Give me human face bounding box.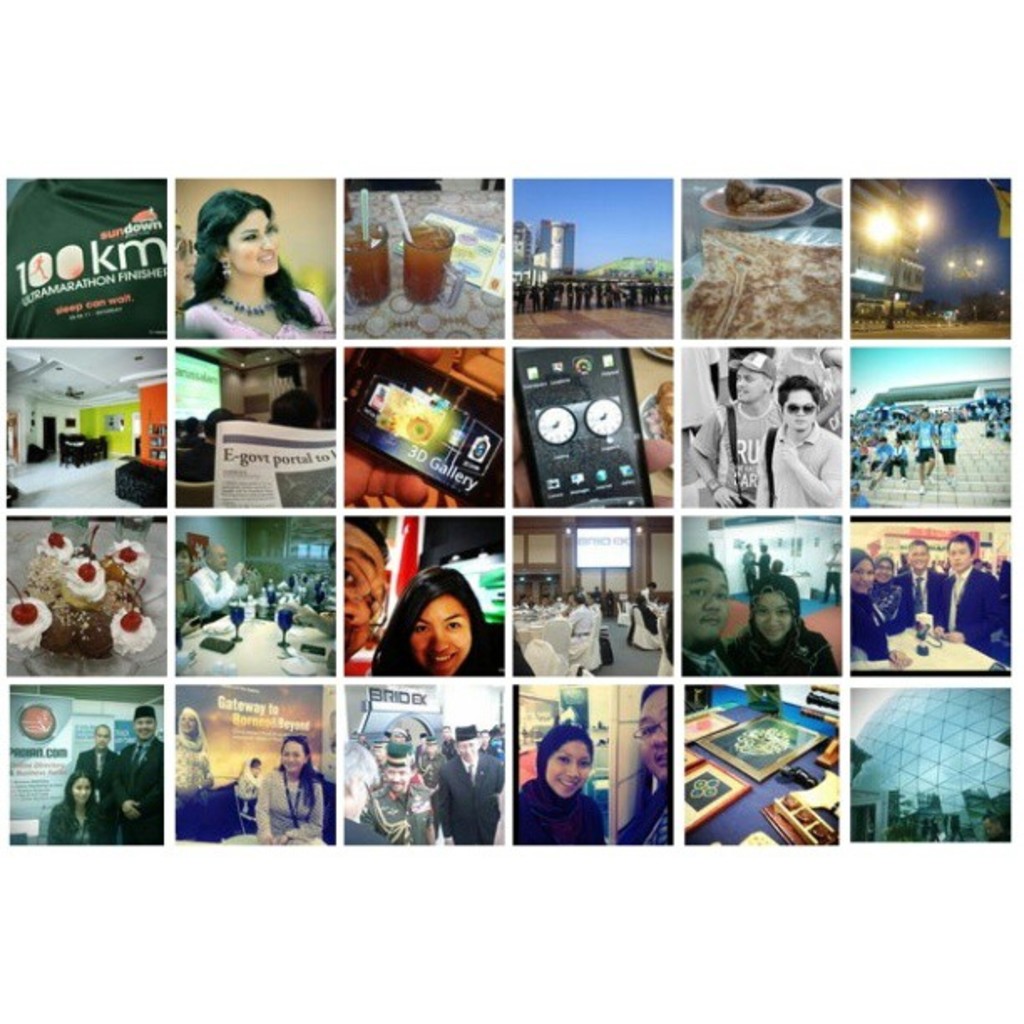
crop(644, 689, 668, 780).
